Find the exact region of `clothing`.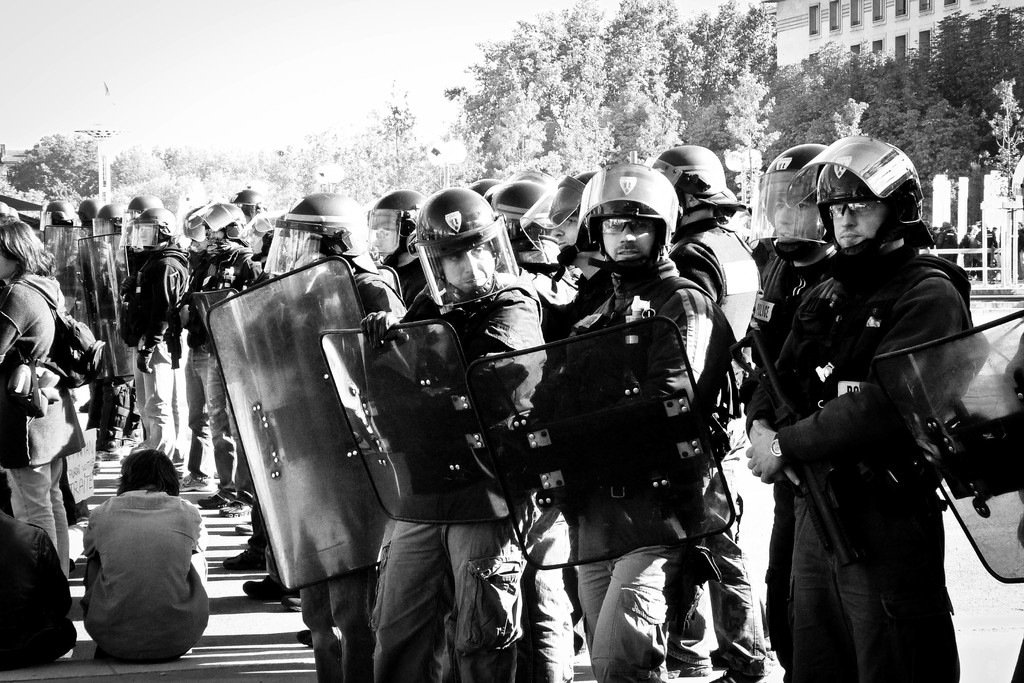
Exact region: {"left": 377, "top": 258, "right": 427, "bottom": 335}.
